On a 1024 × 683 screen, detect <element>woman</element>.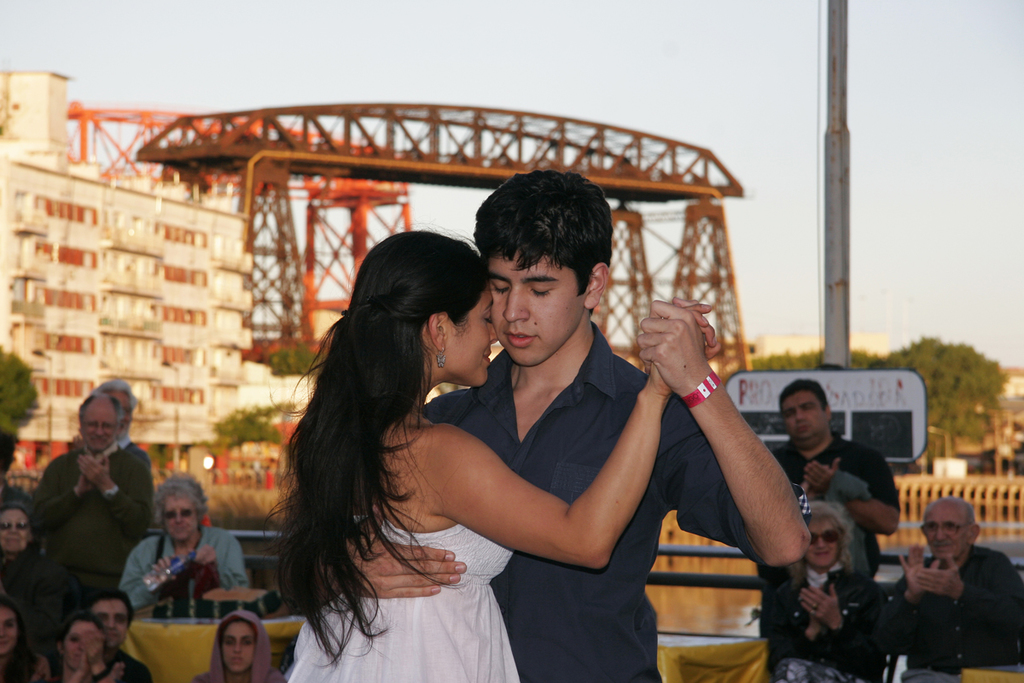
Rect(49, 619, 123, 682).
